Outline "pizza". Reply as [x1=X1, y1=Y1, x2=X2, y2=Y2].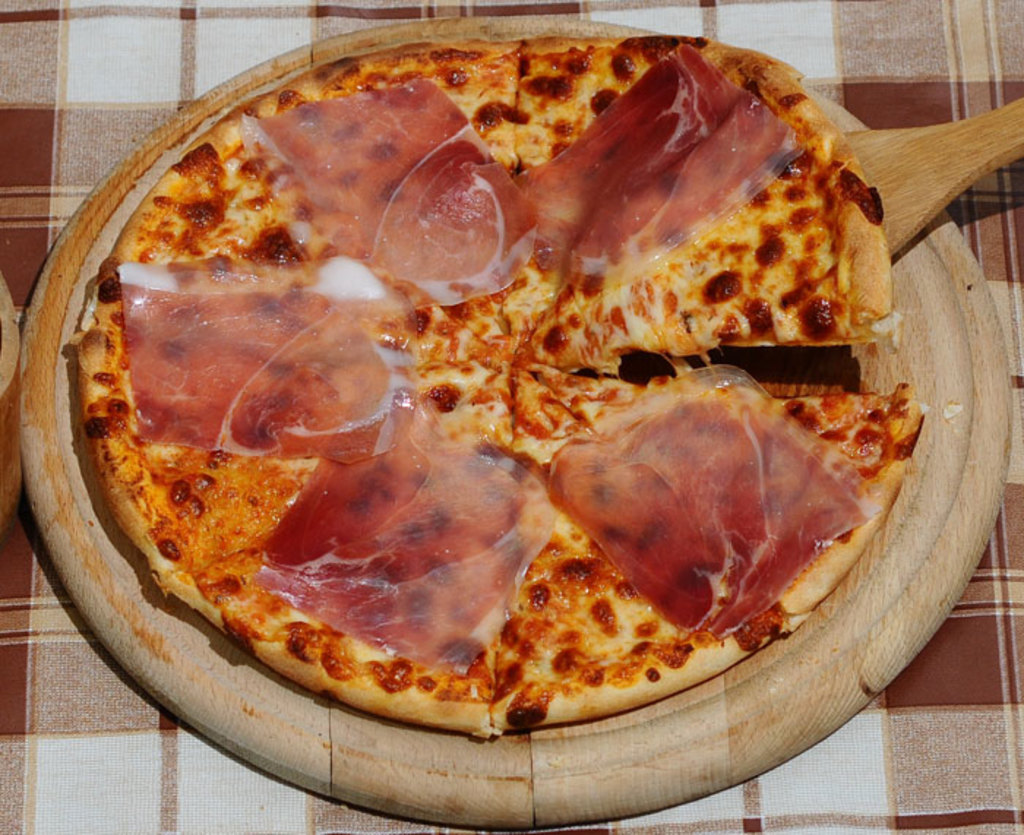
[x1=80, y1=31, x2=919, y2=734].
